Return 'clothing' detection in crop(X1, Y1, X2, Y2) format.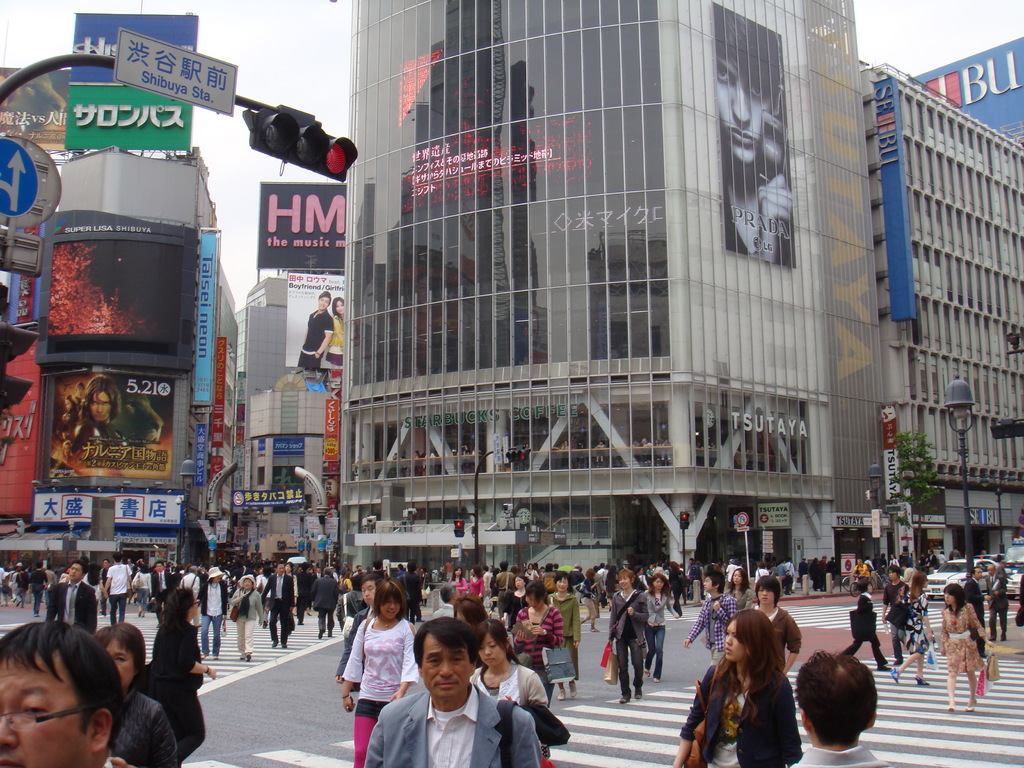
crop(689, 589, 732, 654).
